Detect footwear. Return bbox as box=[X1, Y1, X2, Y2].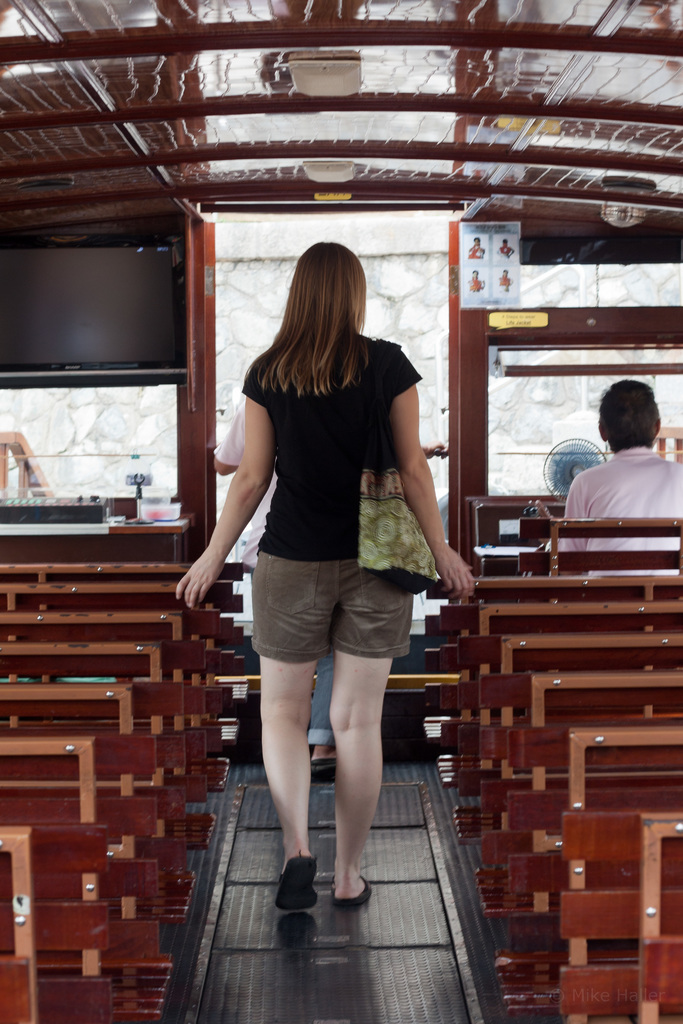
box=[265, 856, 353, 925].
